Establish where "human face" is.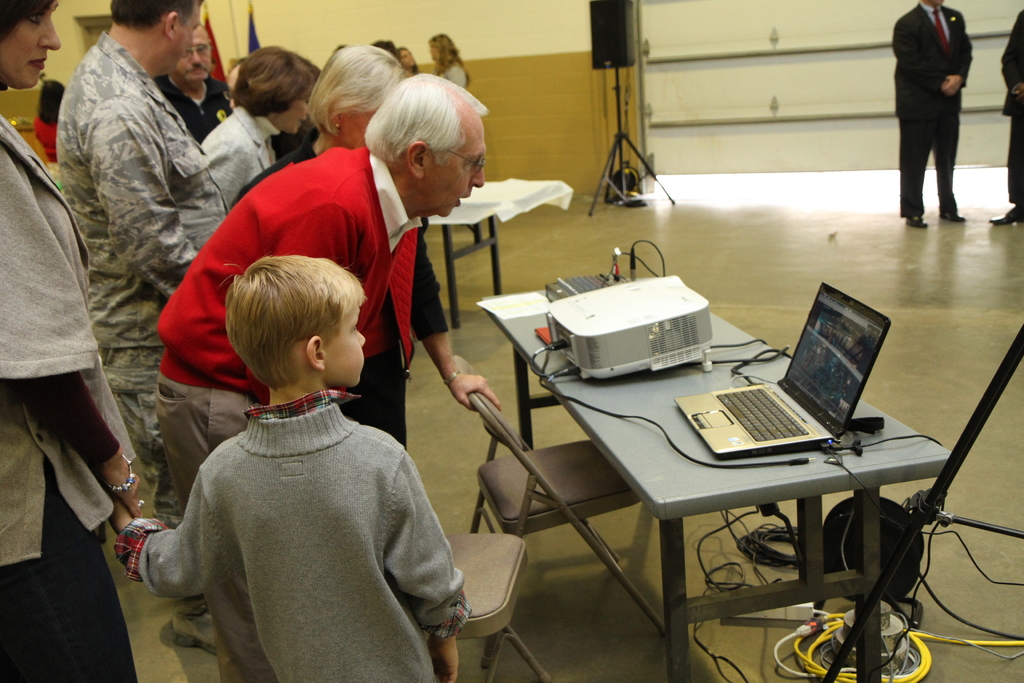
Established at locate(177, 26, 209, 81).
